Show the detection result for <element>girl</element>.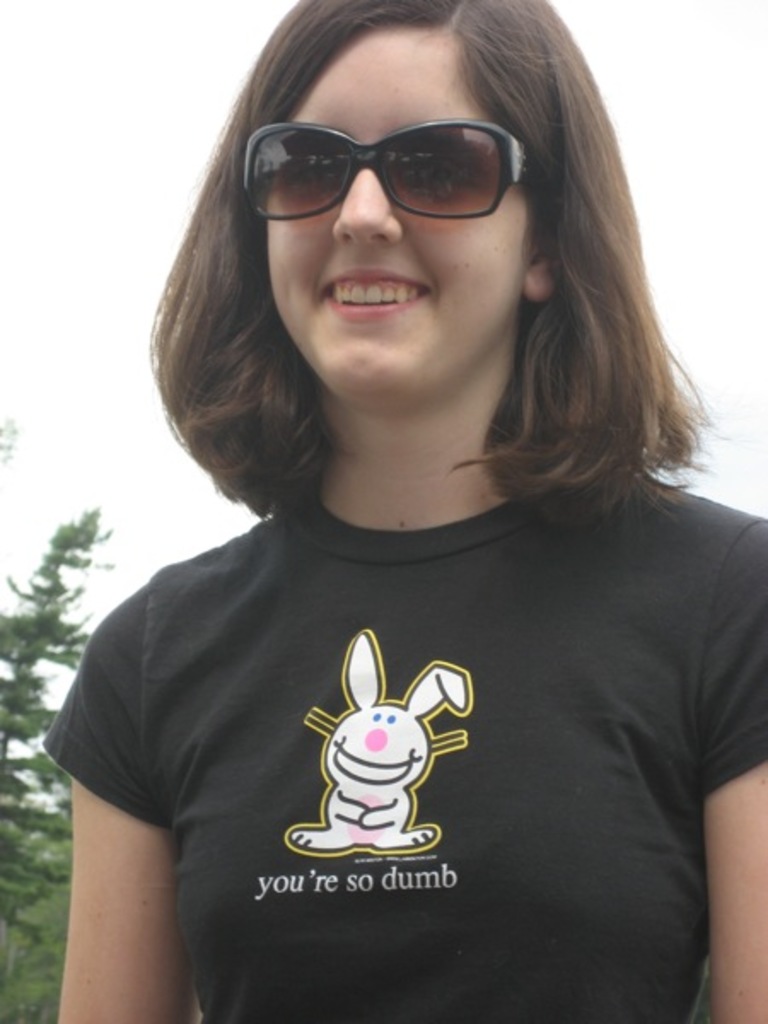
<box>39,0,766,1022</box>.
